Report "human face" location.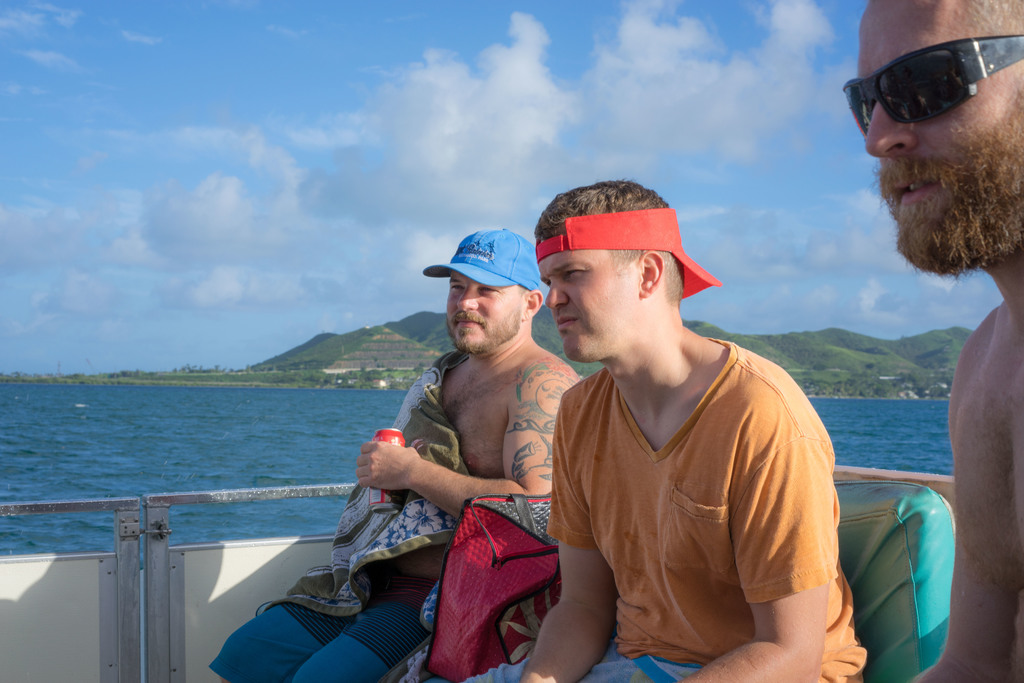
Report: {"left": 852, "top": 0, "right": 1023, "bottom": 278}.
